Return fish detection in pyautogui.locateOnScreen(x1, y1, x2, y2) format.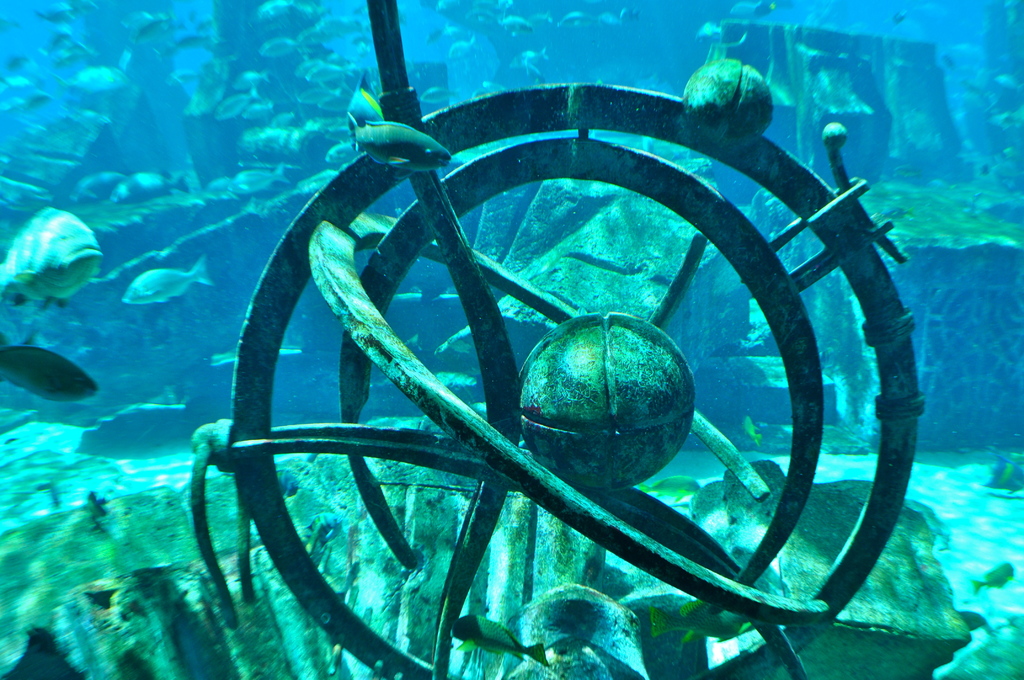
pyautogui.locateOnScreen(984, 455, 1023, 495).
